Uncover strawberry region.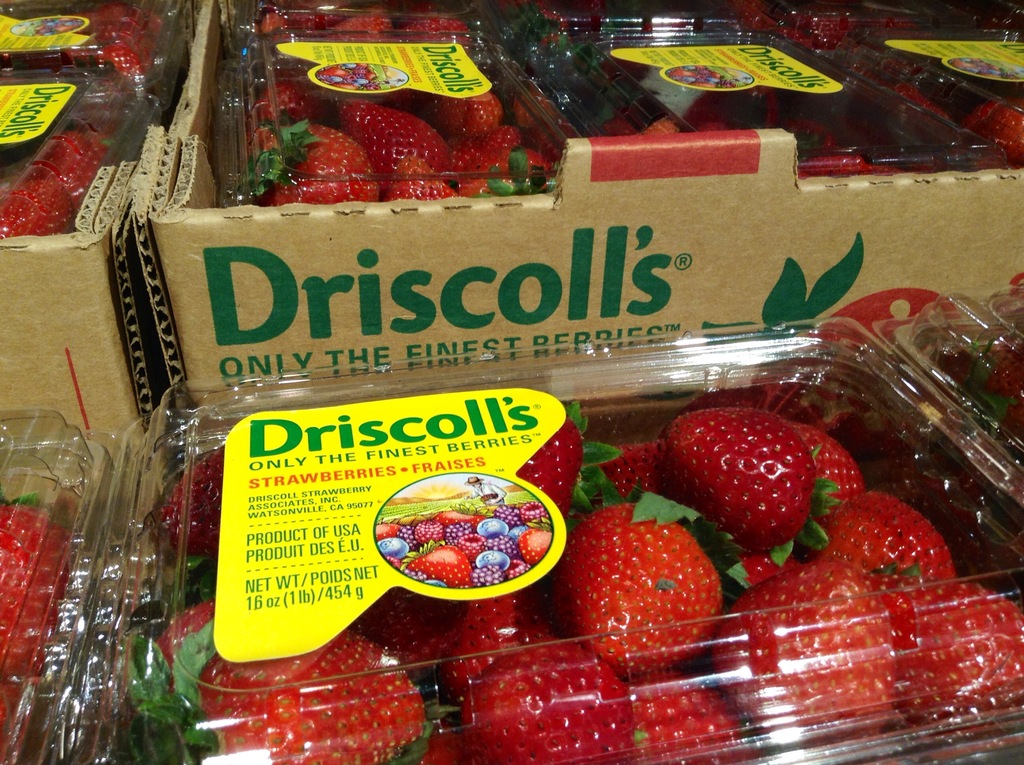
Uncovered: (x1=779, y1=131, x2=903, y2=185).
